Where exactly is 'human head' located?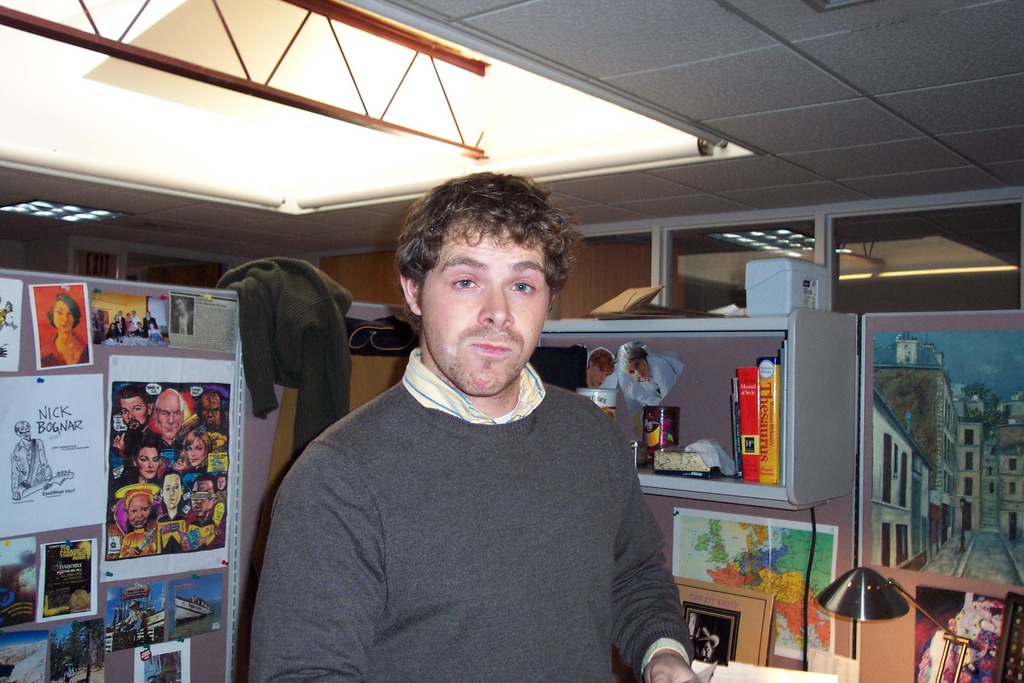
Its bounding box is bbox=(103, 310, 163, 336).
